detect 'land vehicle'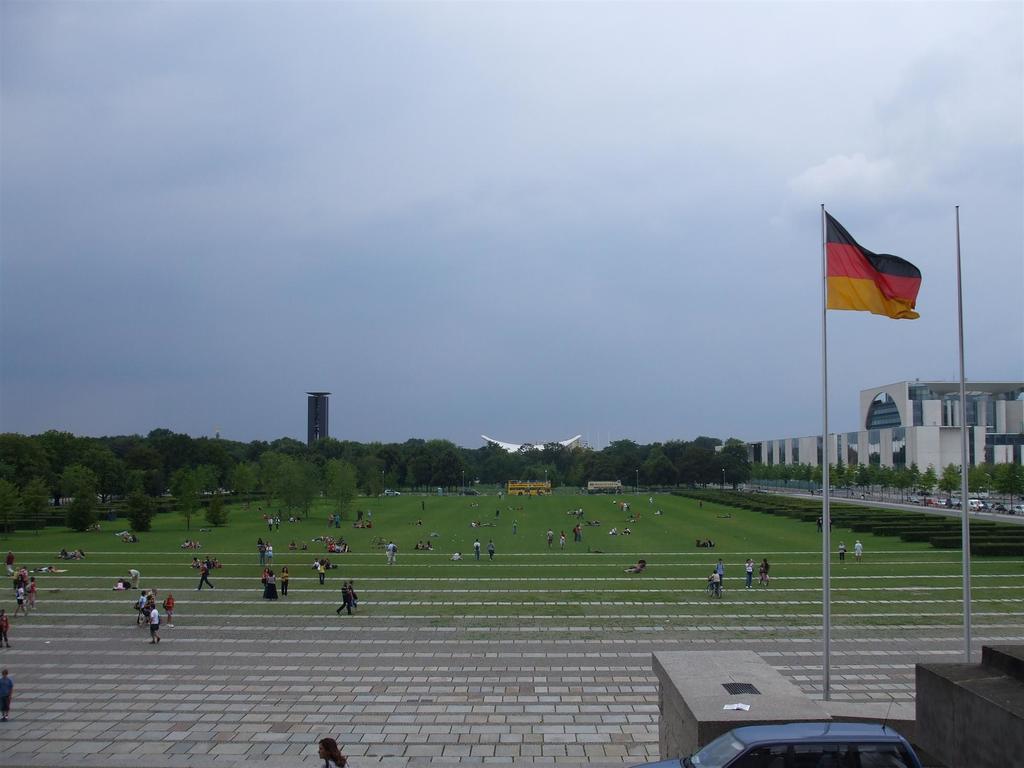
[left=506, top=480, right=550, bottom=497]
